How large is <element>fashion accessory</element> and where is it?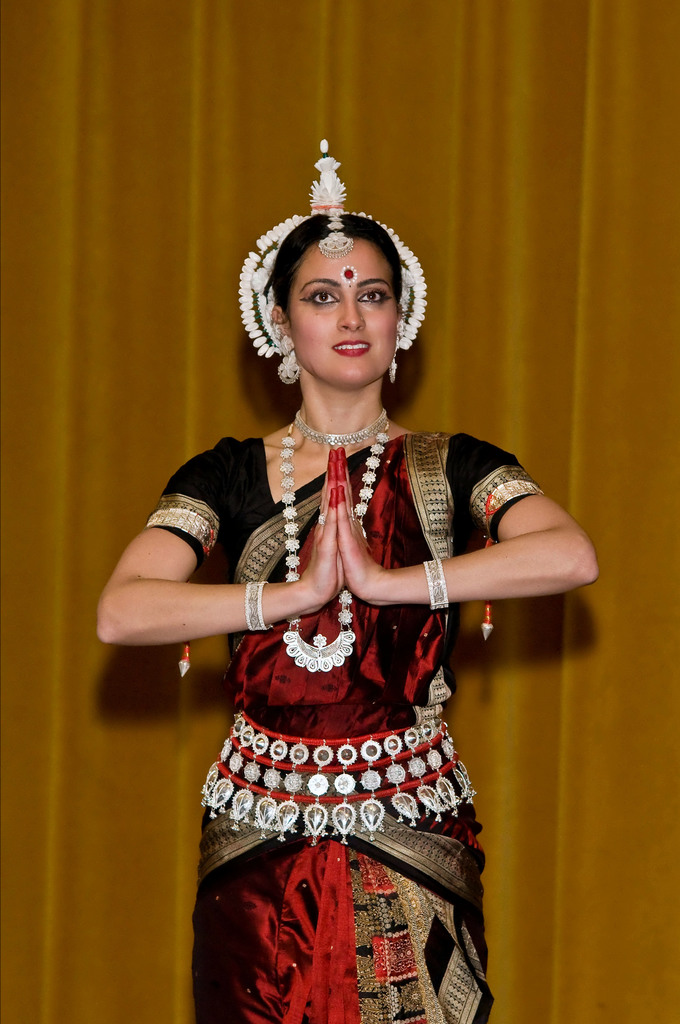
Bounding box: <box>234,141,423,379</box>.
